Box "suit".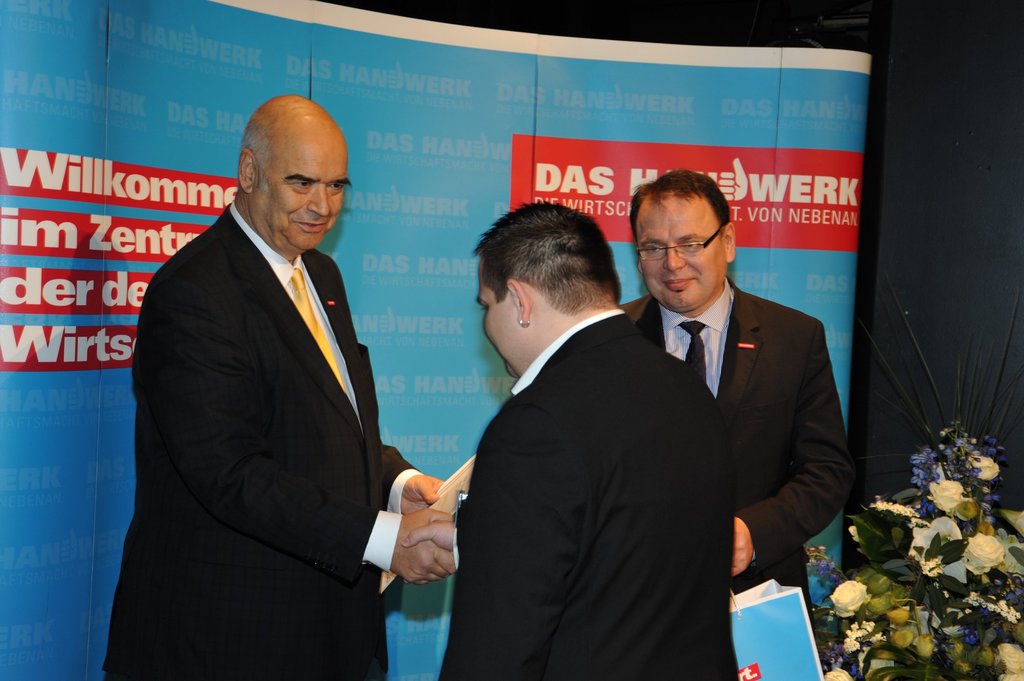
[618, 274, 856, 630].
